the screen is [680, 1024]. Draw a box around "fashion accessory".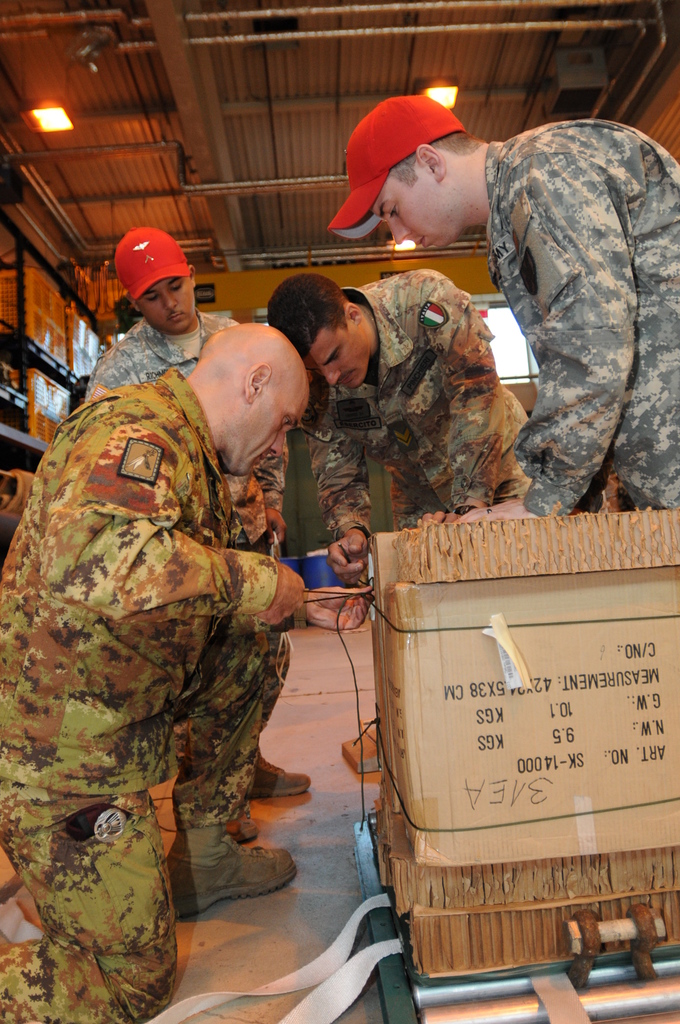
bbox=(165, 834, 302, 922).
